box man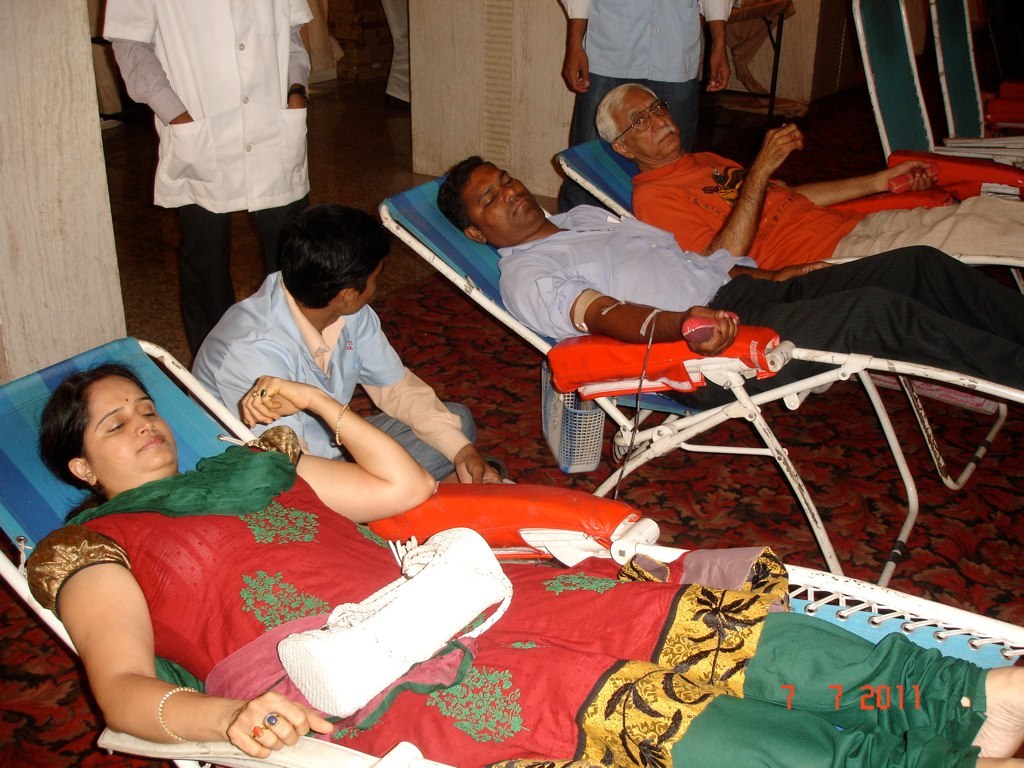
<bbox>99, 0, 315, 351</bbox>
